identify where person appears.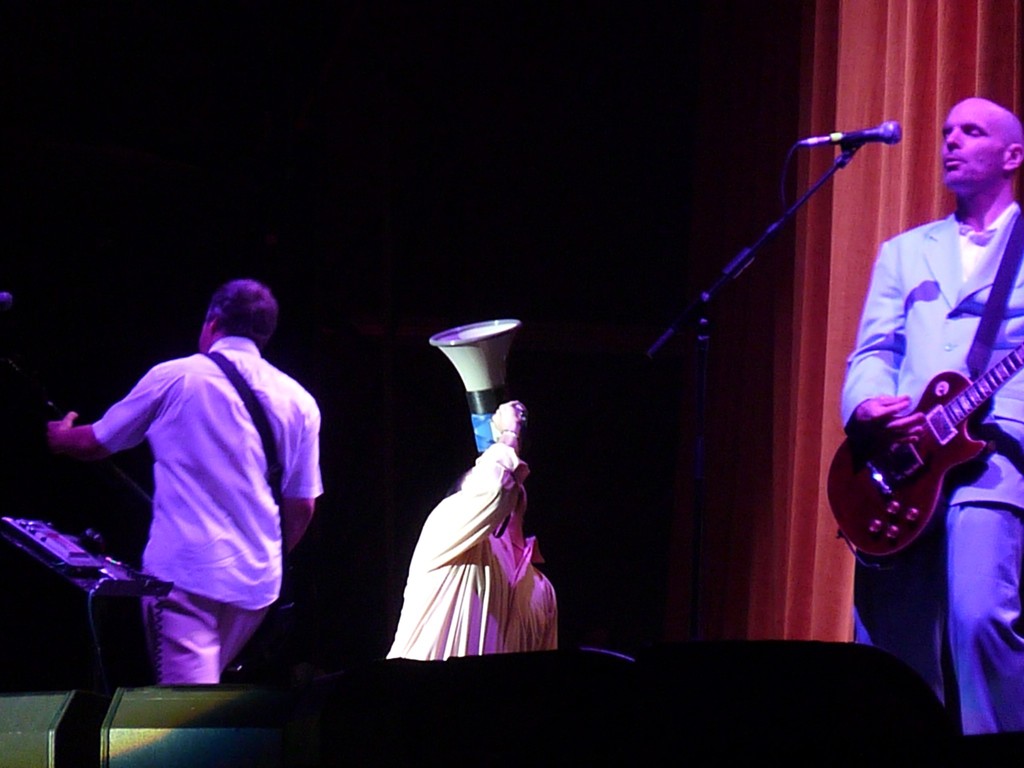
Appears at (841,97,1023,735).
